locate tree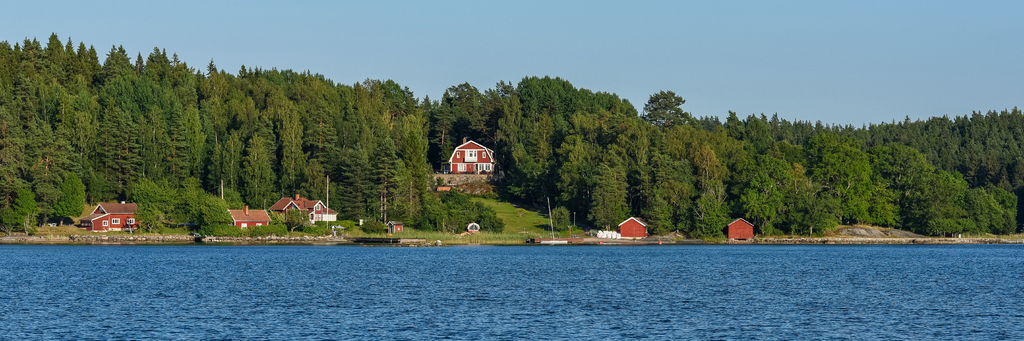
pyautogui.locateOnScreen(359, 72, 387, 112)
